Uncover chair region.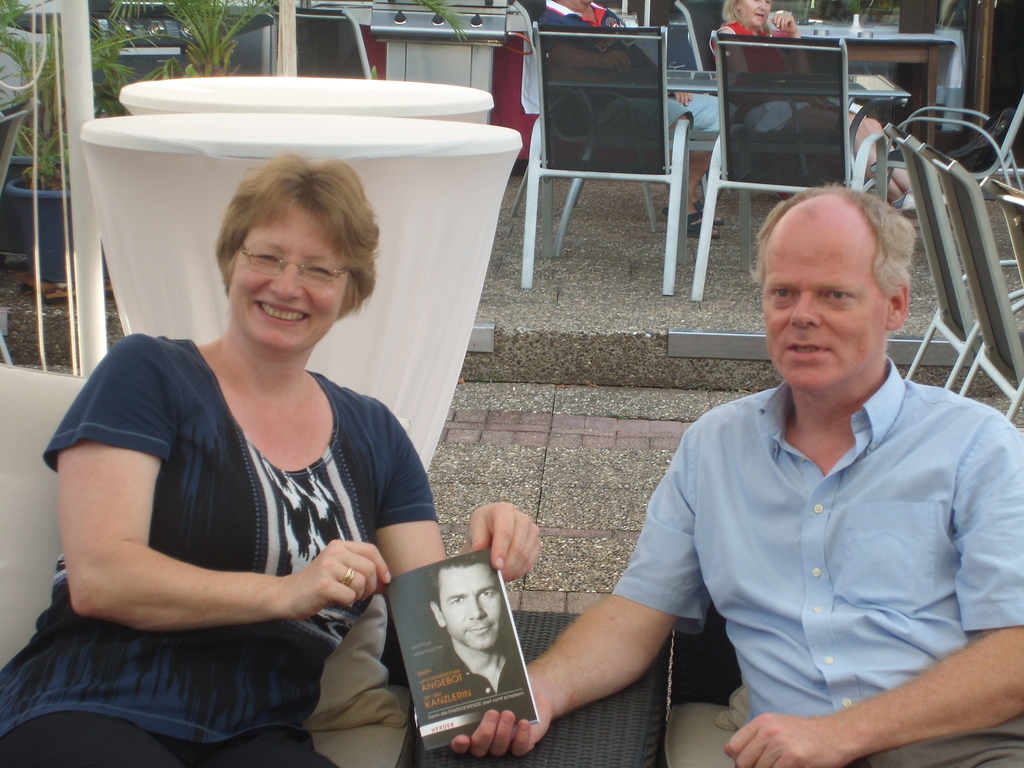
Uncovered: [x1=271, y1=3, x2=371, y2=78].
